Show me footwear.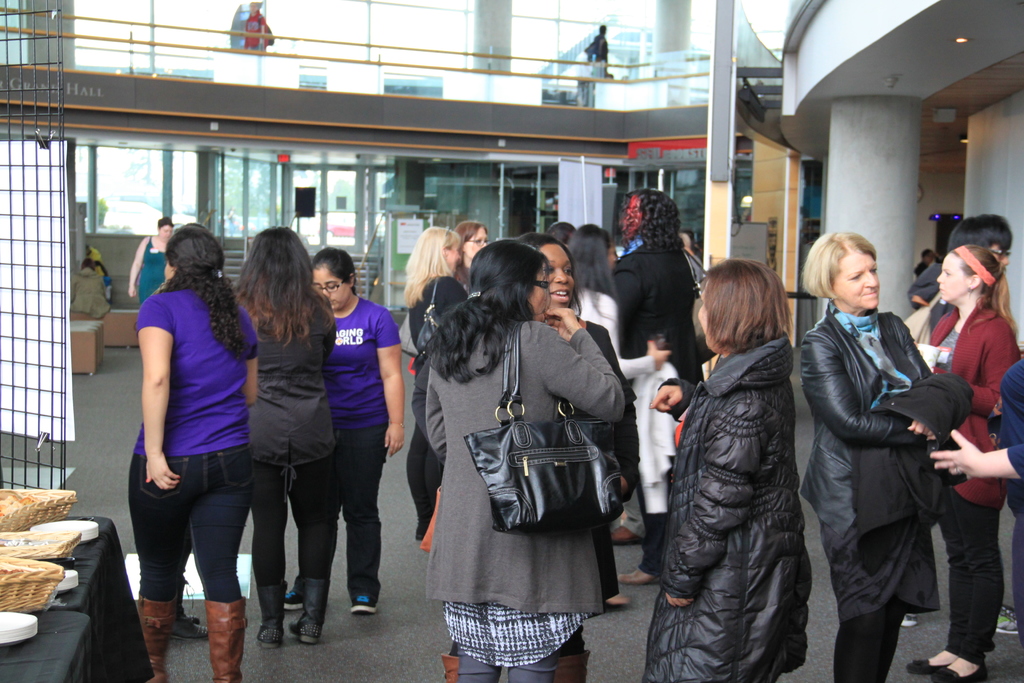
footwear is here: detection(608, 525, 648, 545).
